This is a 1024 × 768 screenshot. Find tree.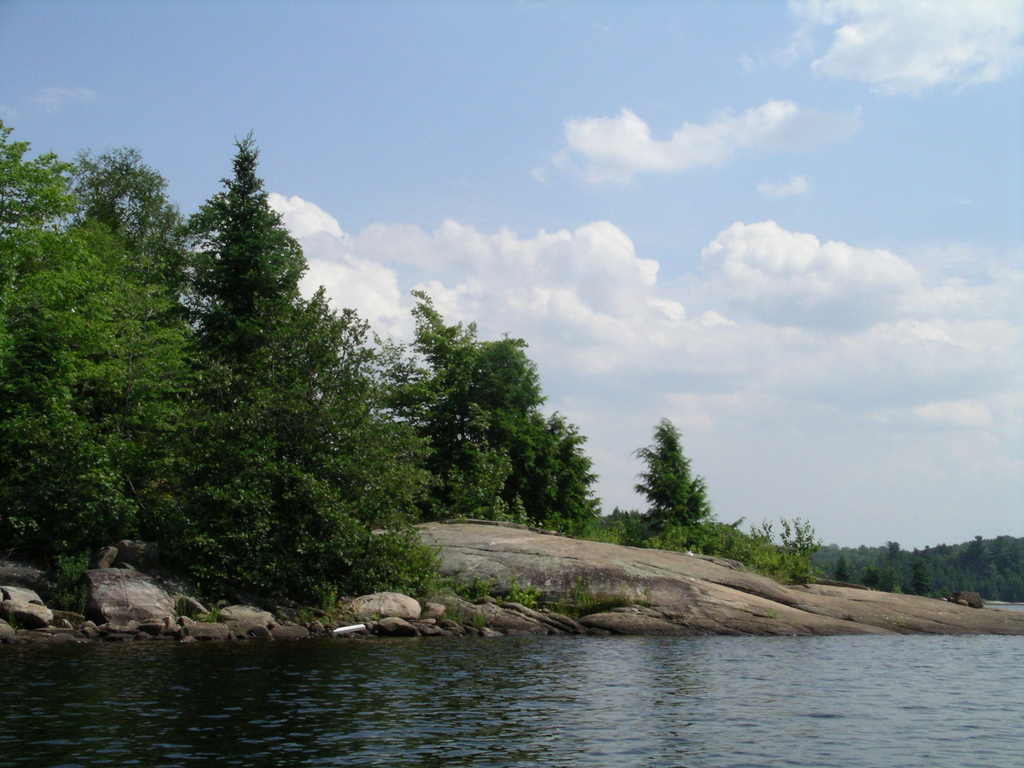
Bounding box: select_region(127, 137, 382, 628).
